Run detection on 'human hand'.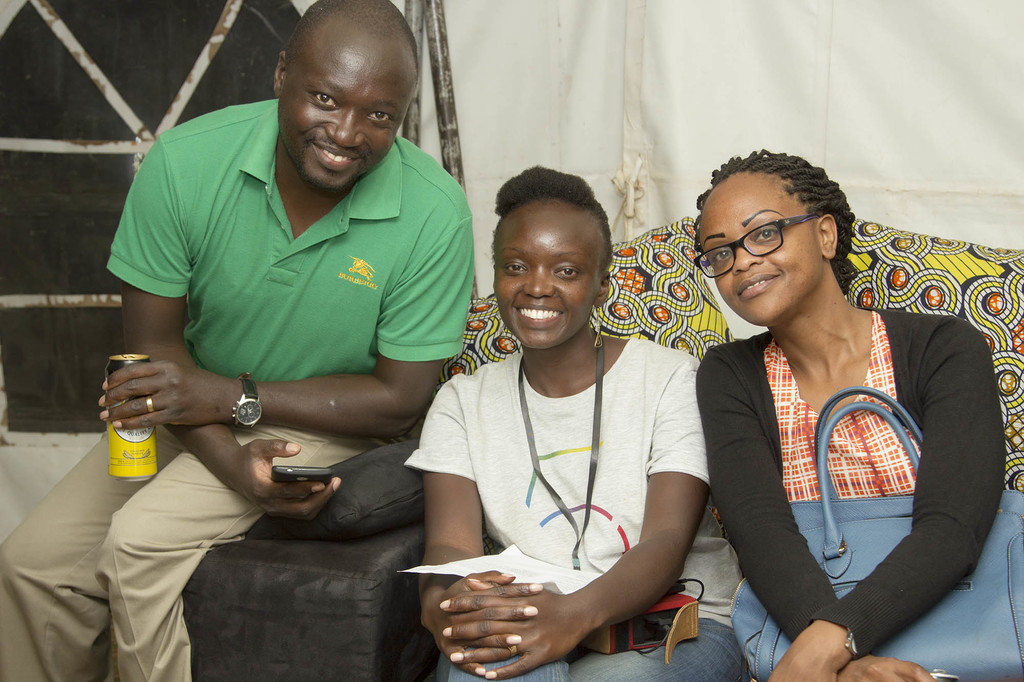
Result: 86,333,237,454.
